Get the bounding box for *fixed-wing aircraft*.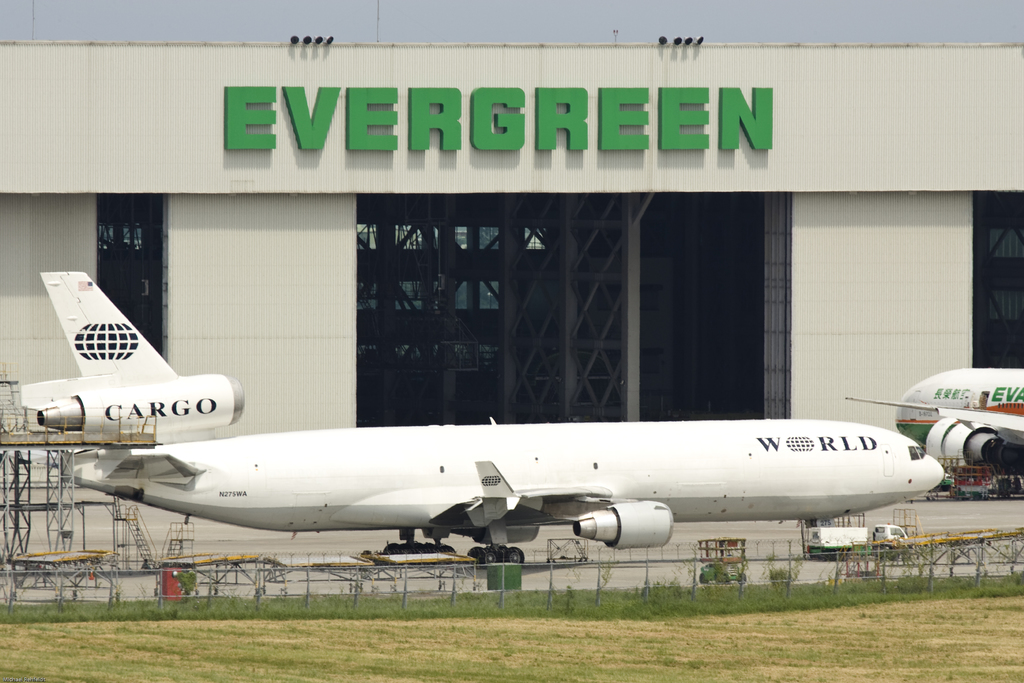
crop(12, 254, 947, 577).
